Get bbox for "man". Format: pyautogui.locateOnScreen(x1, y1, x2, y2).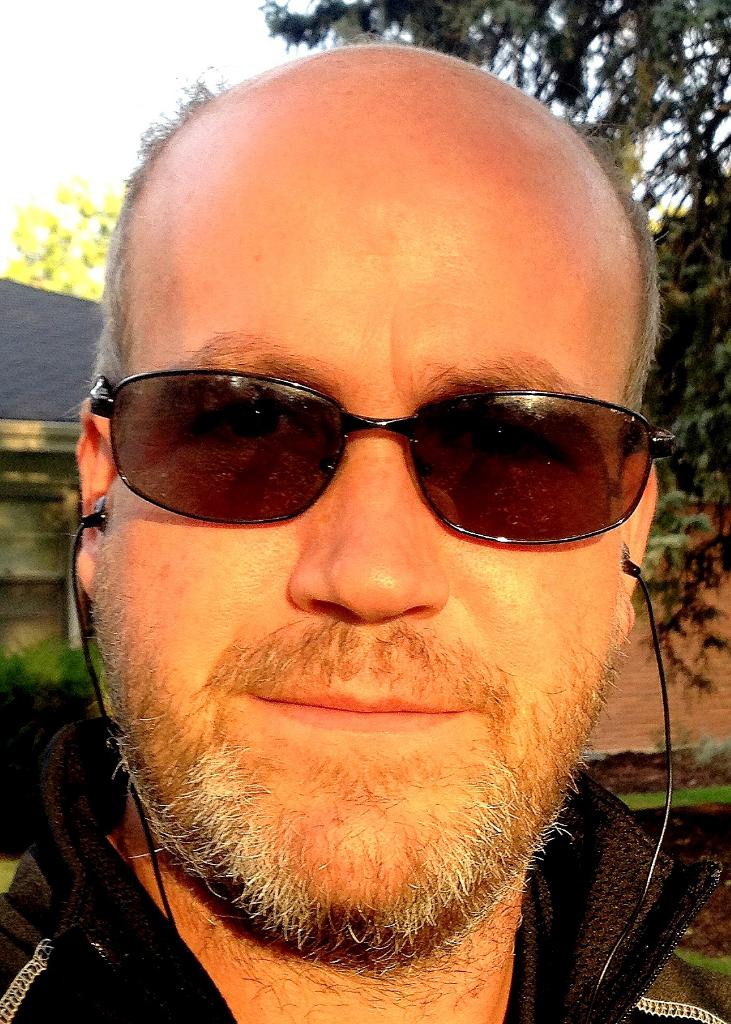
pyautogui.locateOnScreen(0, 42, 730, 1019).
